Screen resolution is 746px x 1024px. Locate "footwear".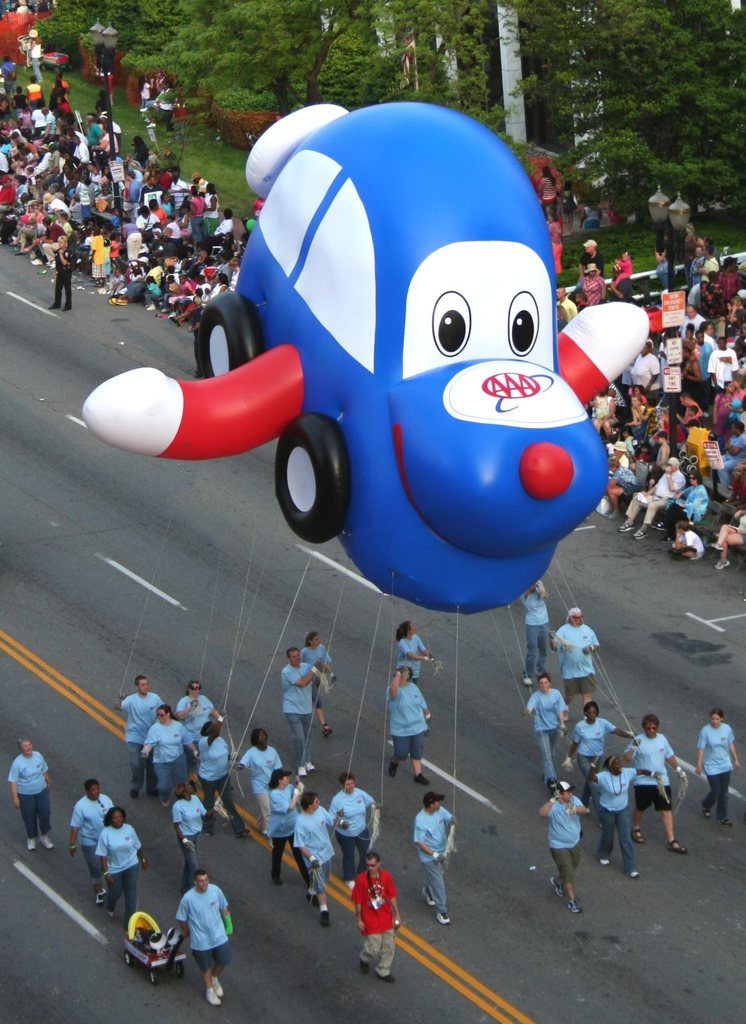
[416,774,432,788].
